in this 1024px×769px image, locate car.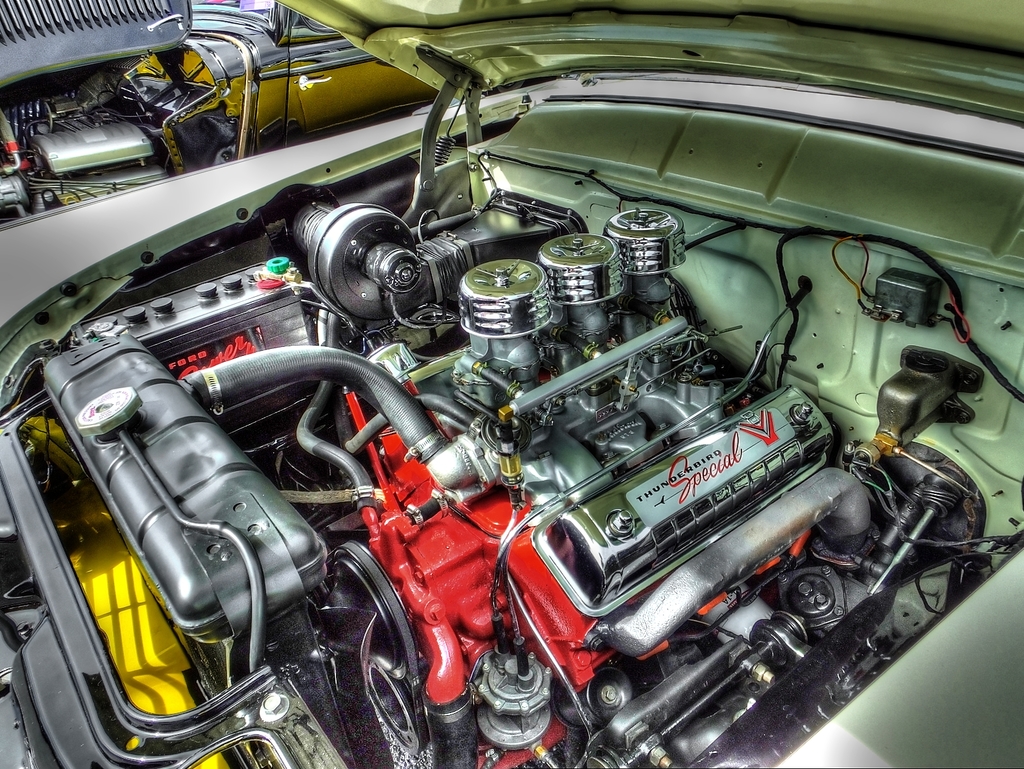
Bounding box: BBox(0, 0, 438, 222).
